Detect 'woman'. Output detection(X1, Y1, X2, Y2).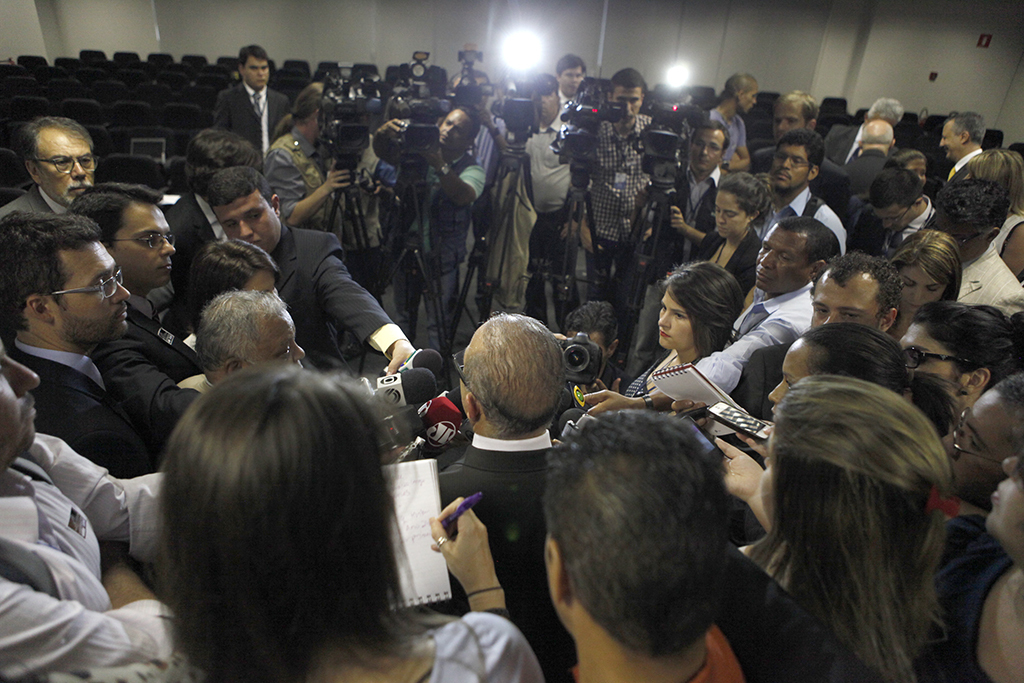
detection(903, 301, 1023, 403).
